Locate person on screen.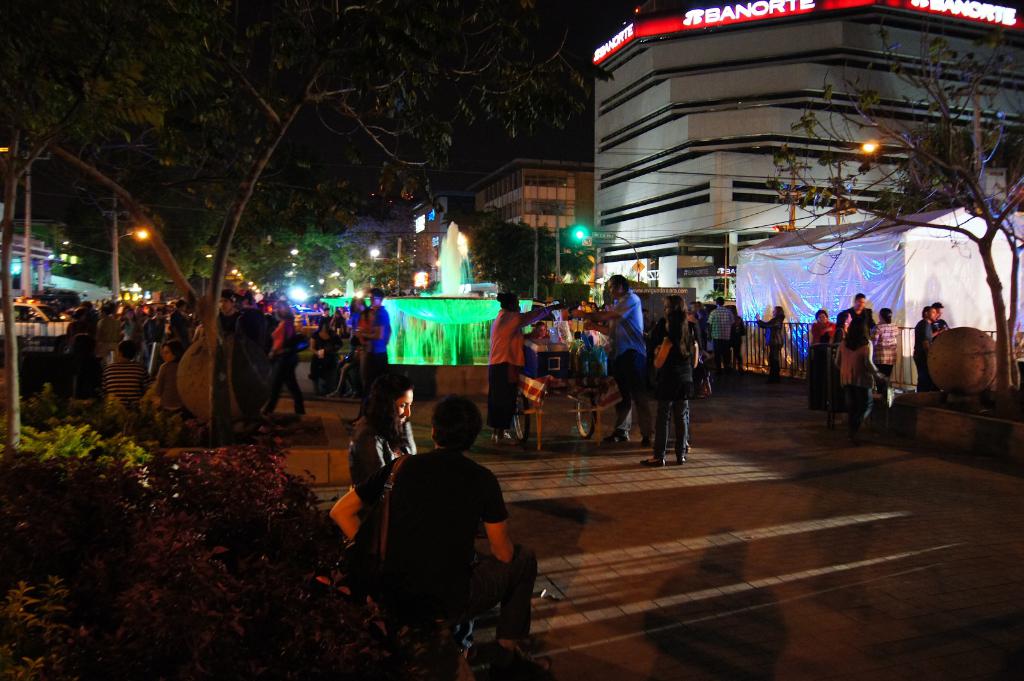
On screen at 907, 306, 940, 392.
